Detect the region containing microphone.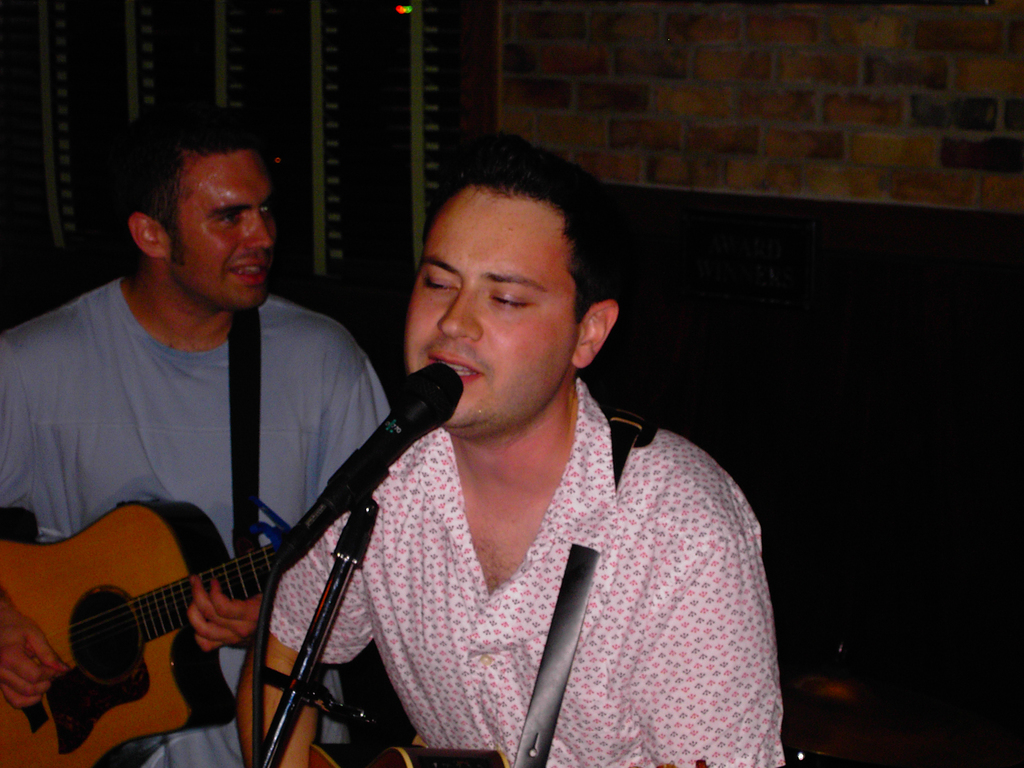
region(354, 370, 465, 458).
